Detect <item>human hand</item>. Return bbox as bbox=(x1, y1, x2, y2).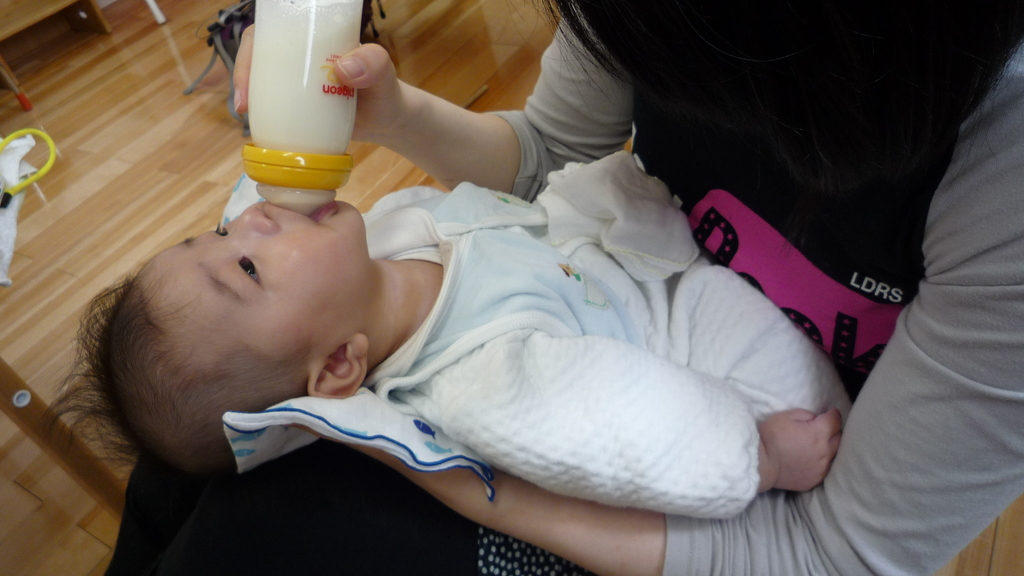
bbox=(233, 23, 401, 147).
